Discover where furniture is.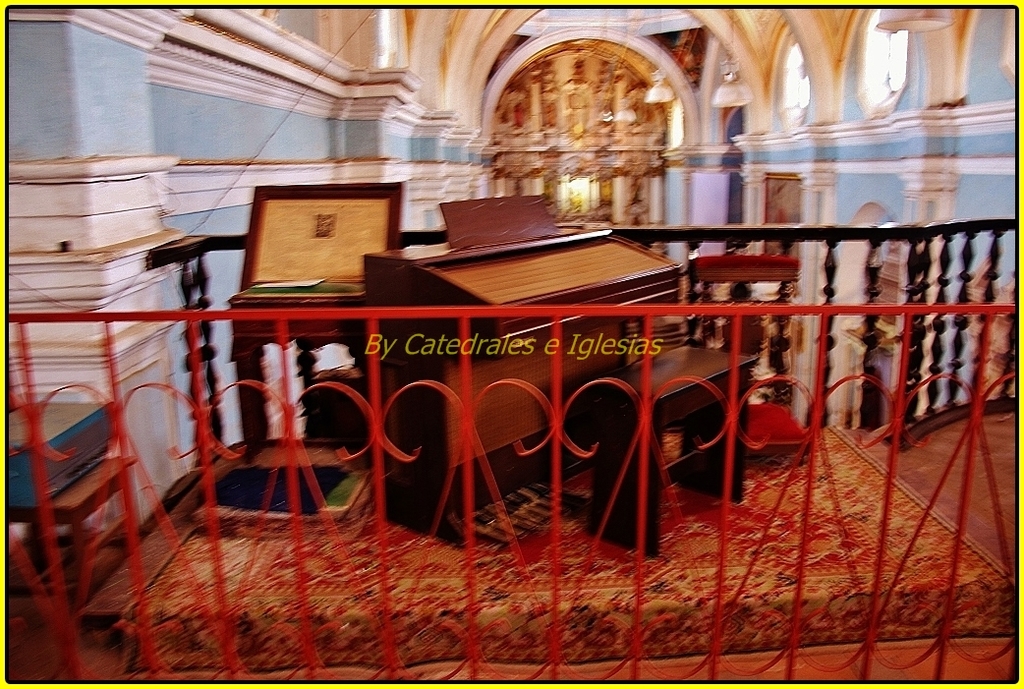
Discovered at left=3, top=456, right=135, bottom=609.
